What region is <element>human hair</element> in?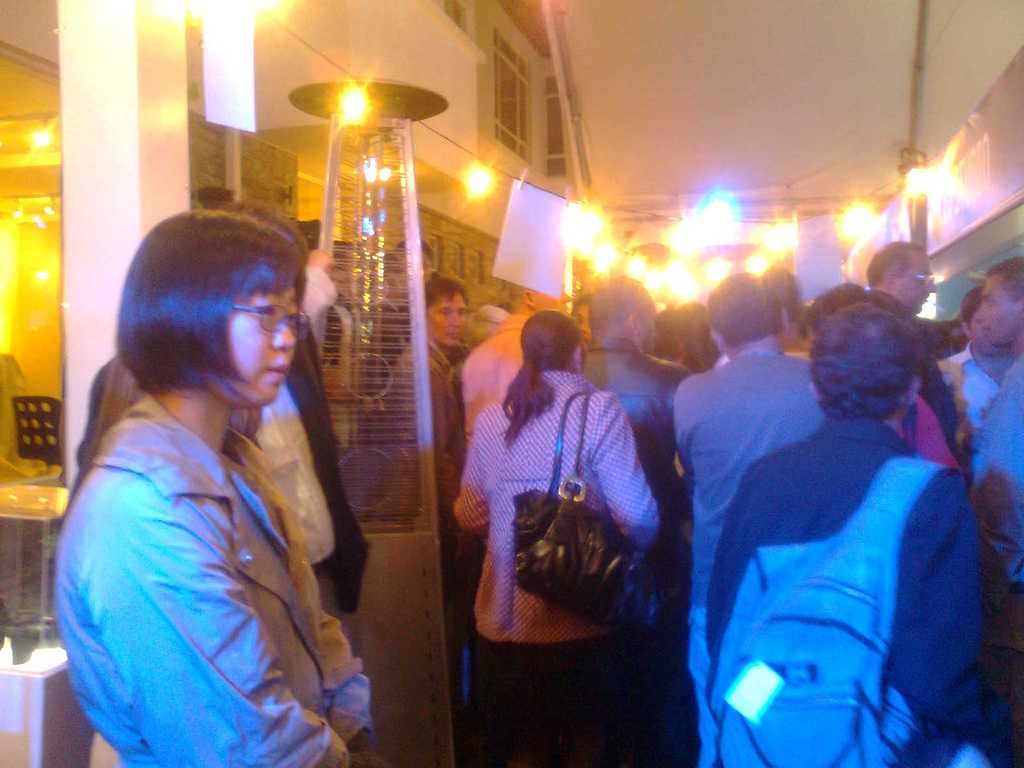
rect(807, 300, 920, 419).
